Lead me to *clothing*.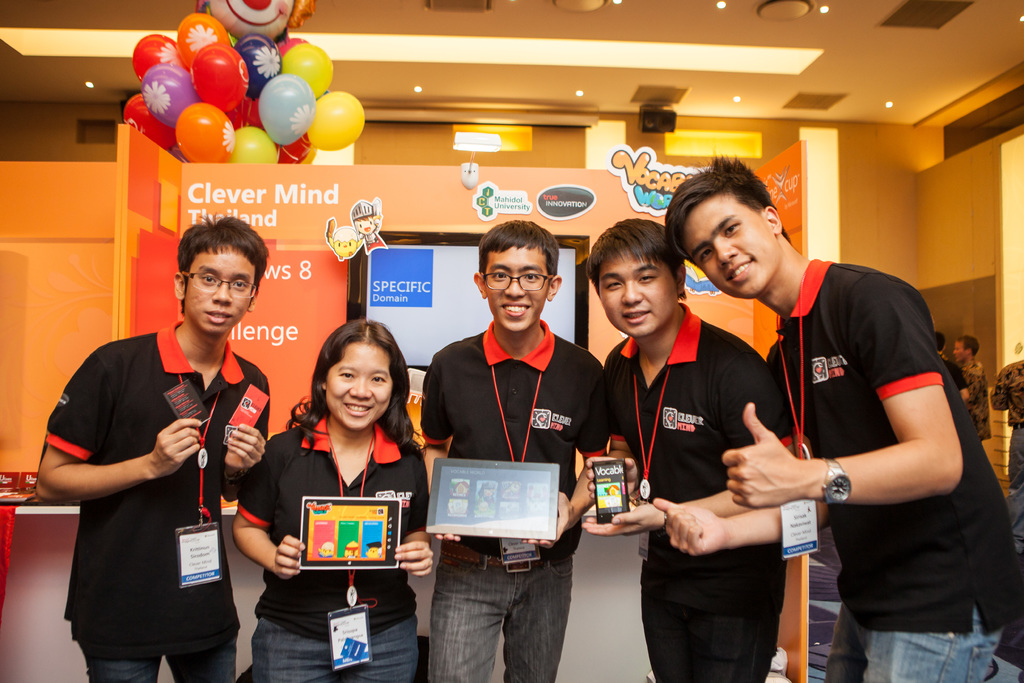
Lead to (994, 356, 1019, 490).
